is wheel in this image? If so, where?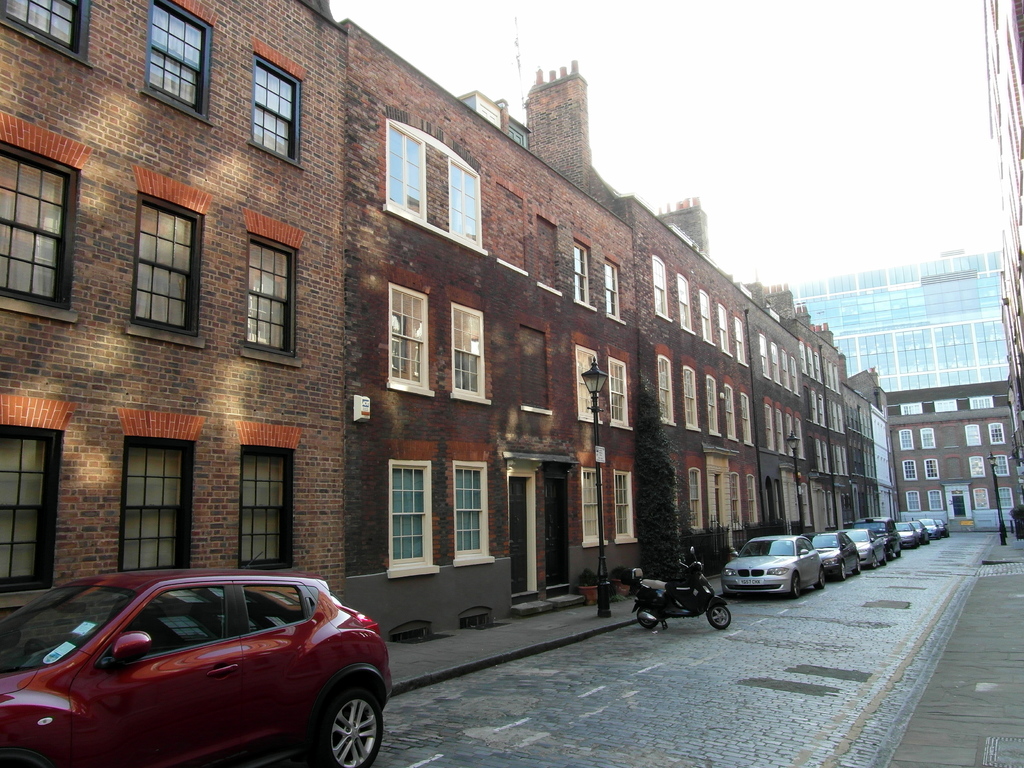
Yes, at BBox(704, 603, 731, 630).
